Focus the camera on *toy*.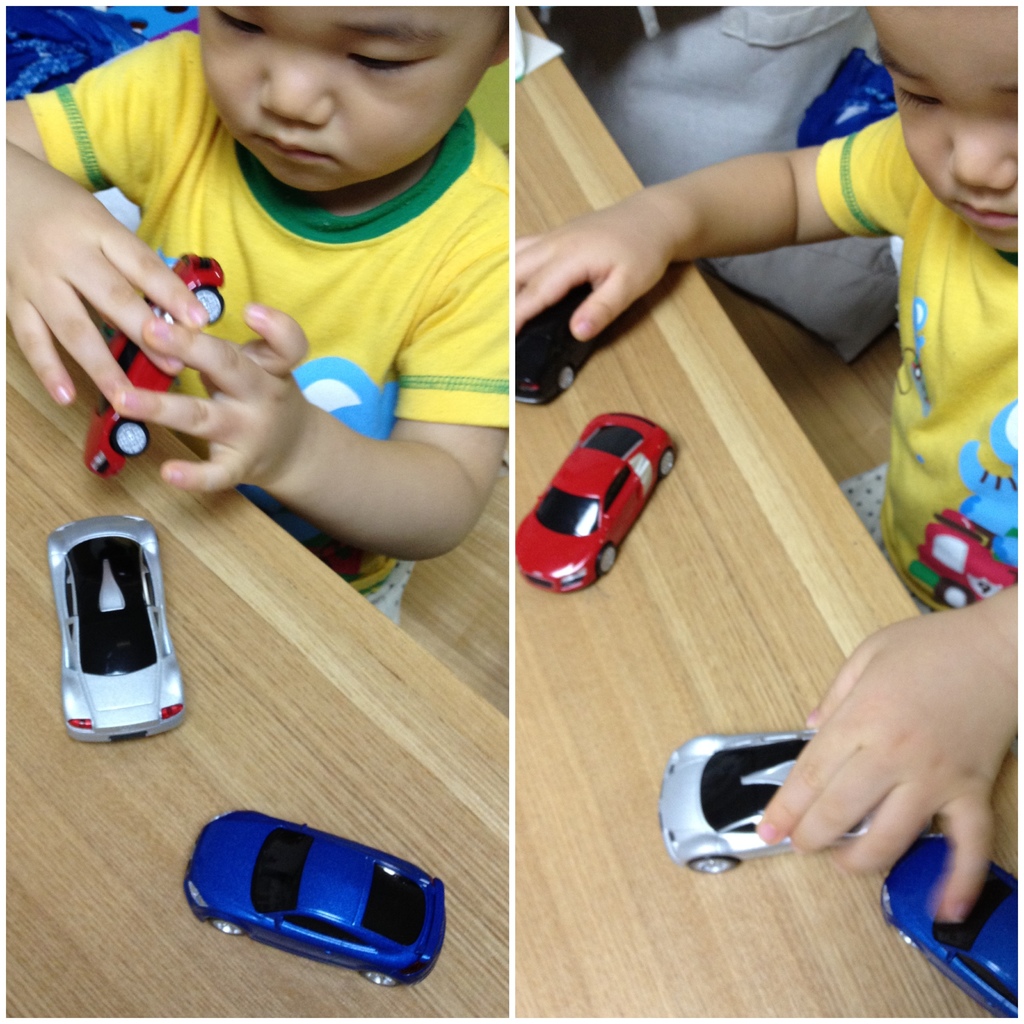
Focus region: <box>47,515,189,743</box>.
